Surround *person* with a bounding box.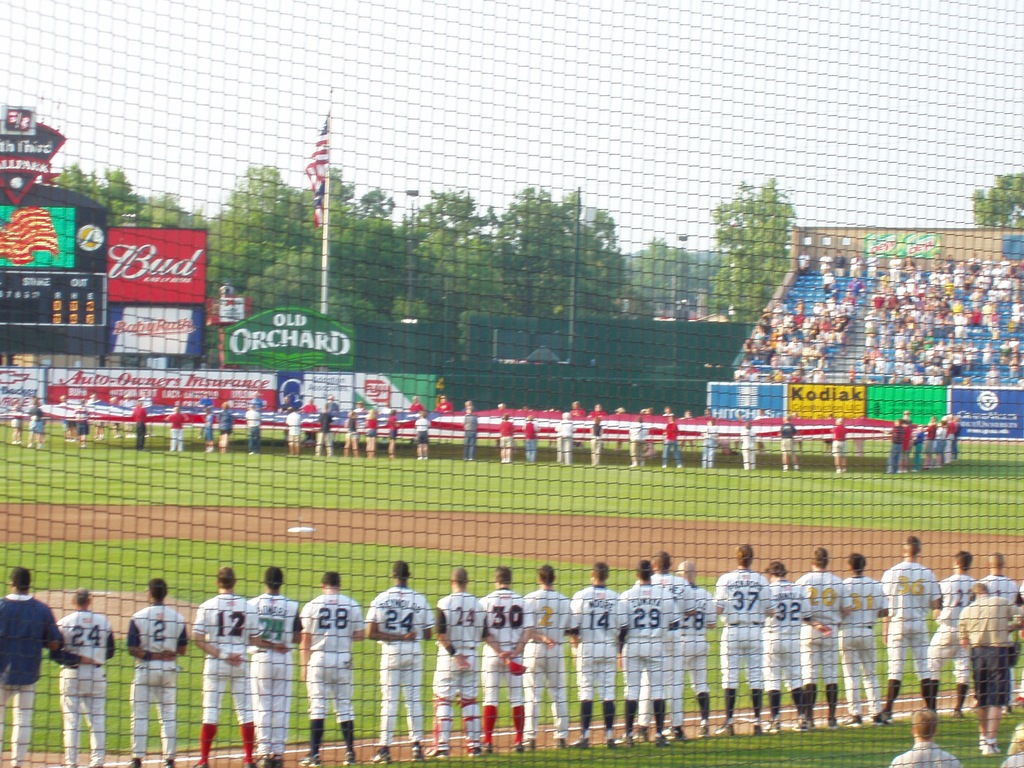
[128, 578, 193, 767].
